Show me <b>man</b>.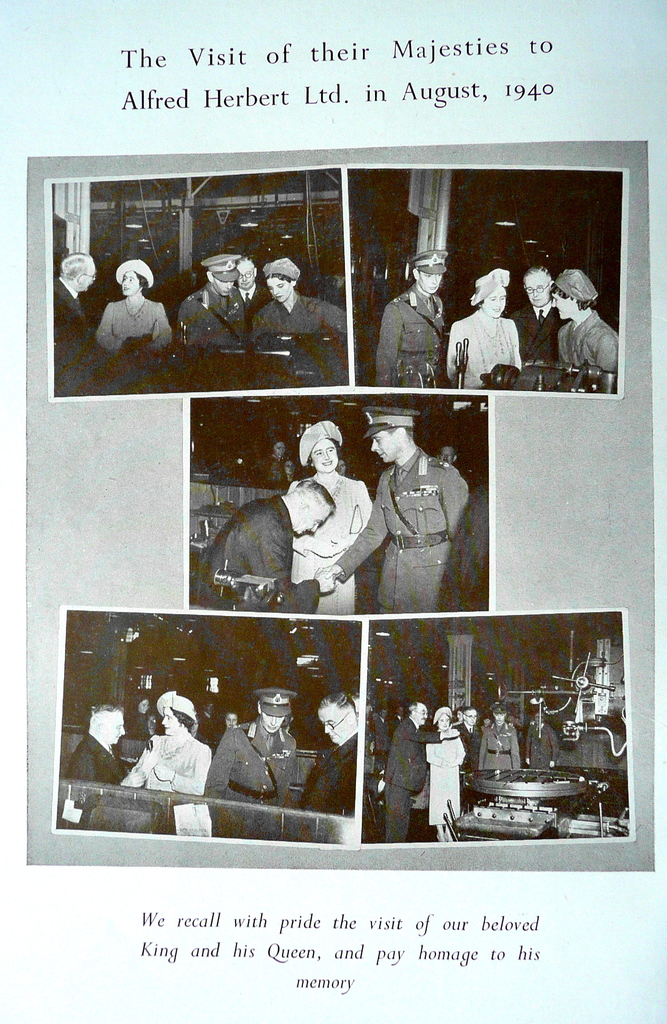
<b>man</b> is here: (left=515, top=269, right=557, bottom=364).
